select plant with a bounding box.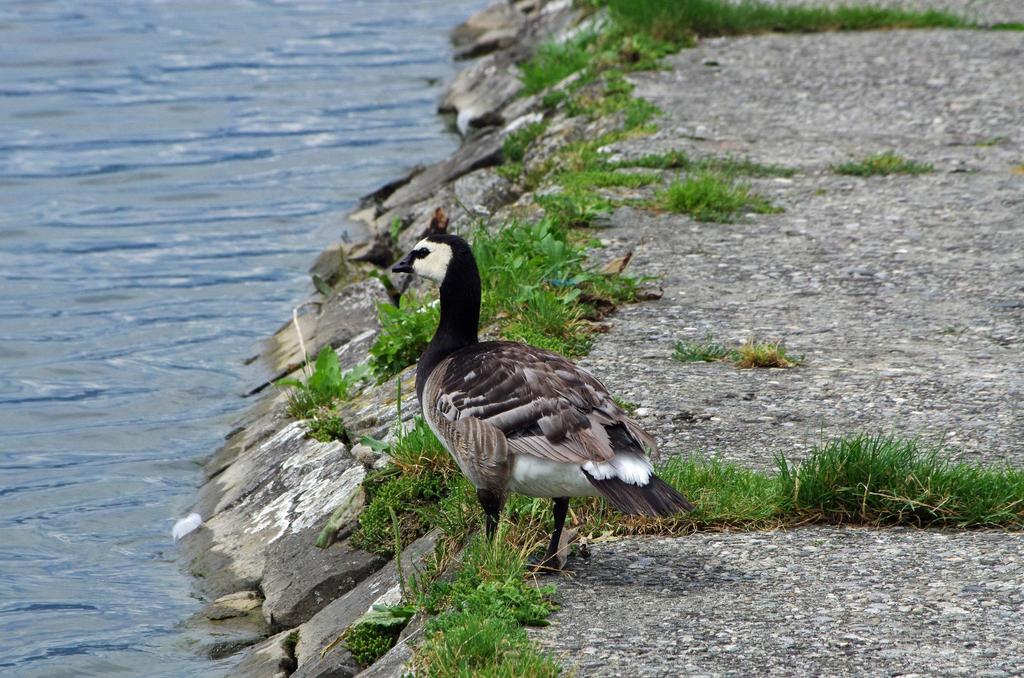
696:152:792:173.
